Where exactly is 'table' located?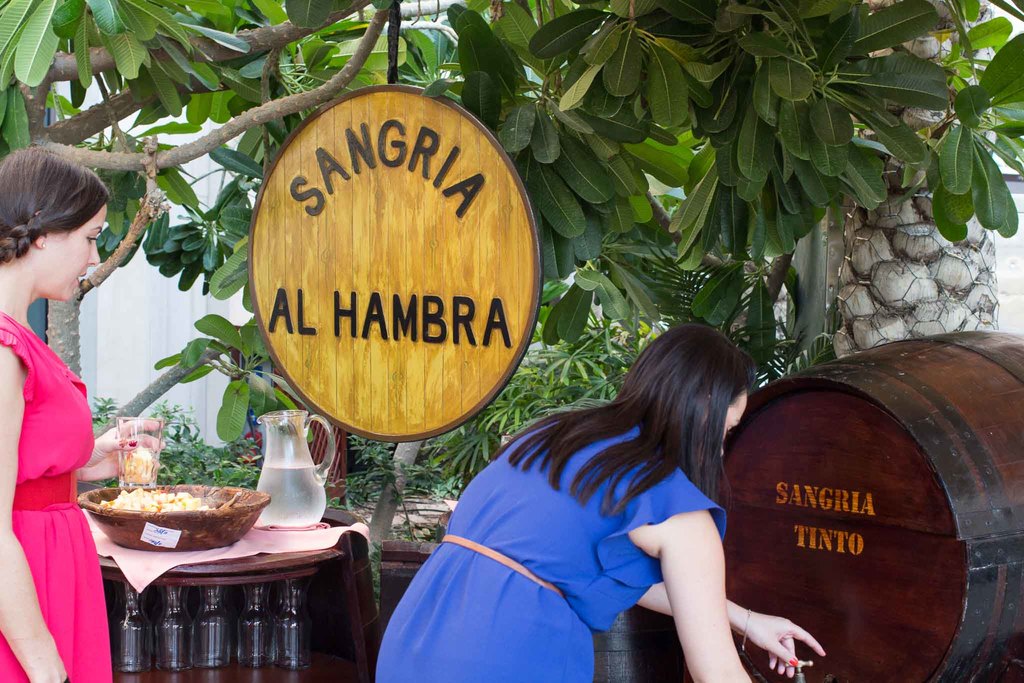
Its bounding box is <box>78,493,369,641</box>.
